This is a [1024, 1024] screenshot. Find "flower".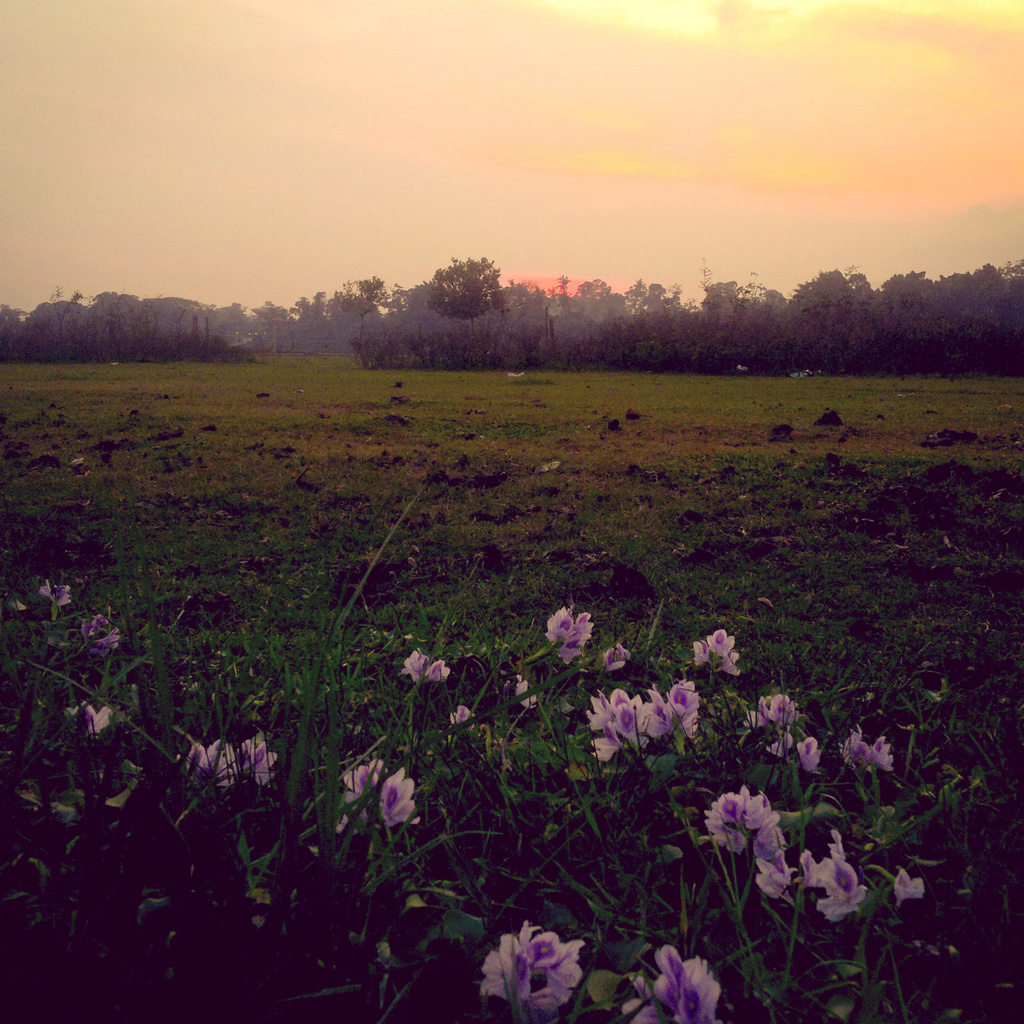
Bounding box: <region>807, 836, 870, 910</region>.
